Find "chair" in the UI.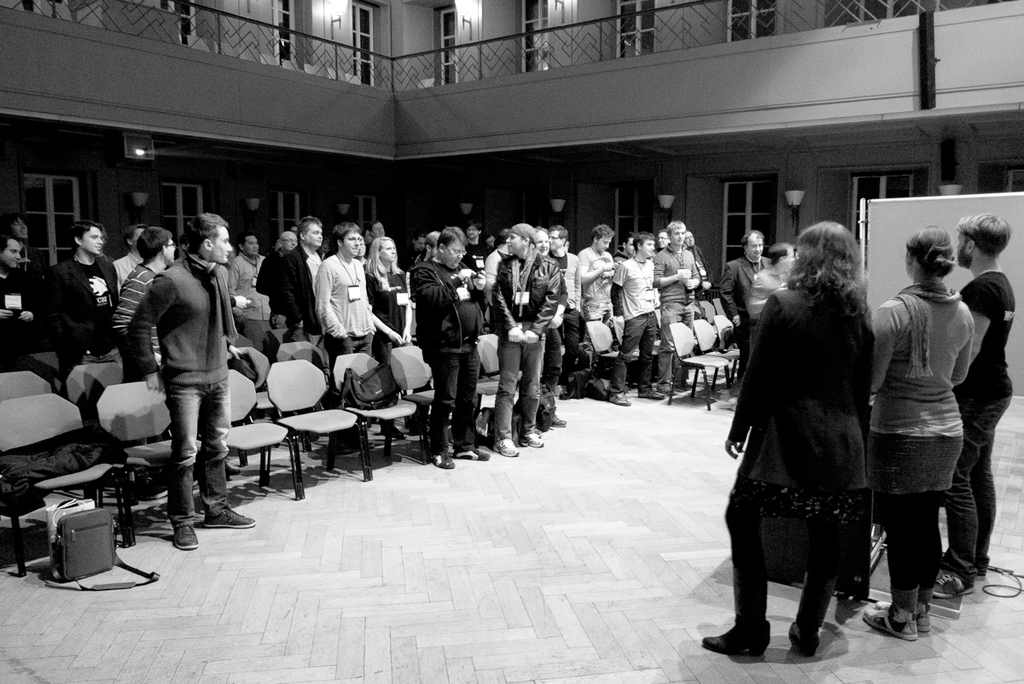
UI element at 459,345,520,398.
